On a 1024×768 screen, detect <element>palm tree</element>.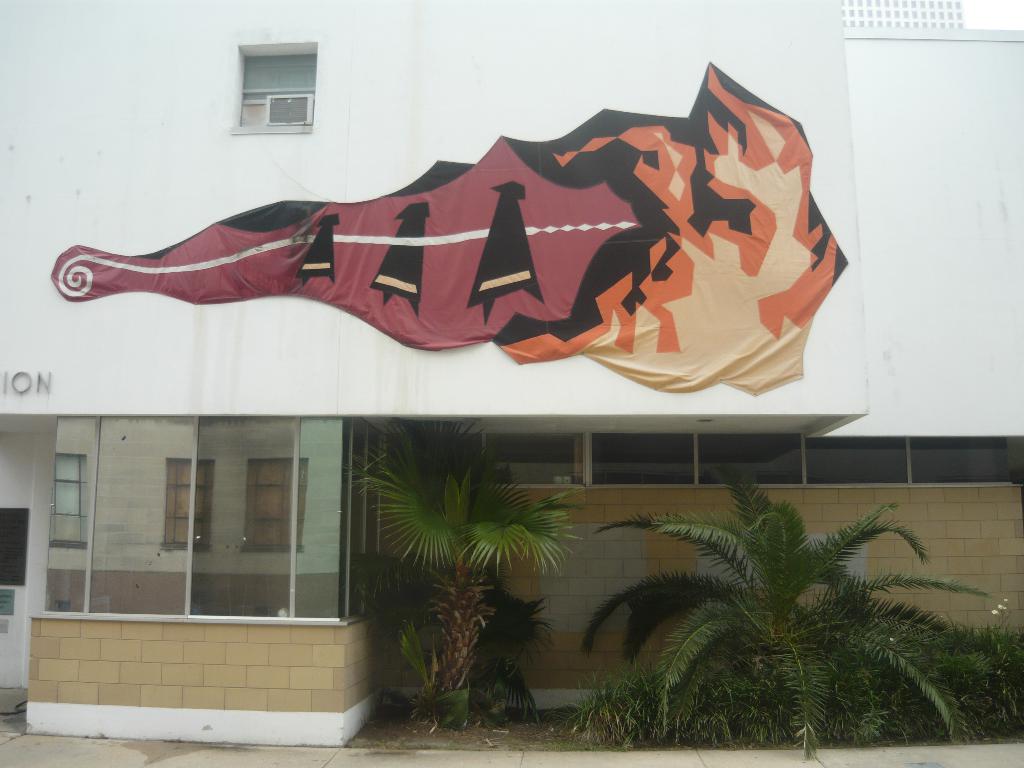
372/462/541/729.
